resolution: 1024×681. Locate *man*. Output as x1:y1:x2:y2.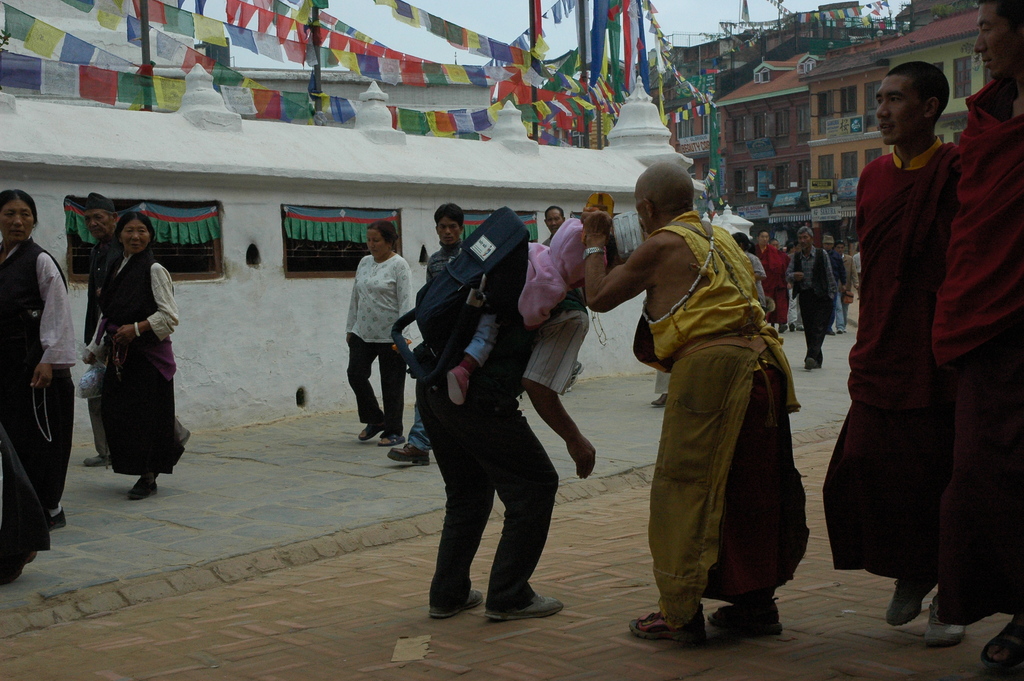
415:218:616:624.
